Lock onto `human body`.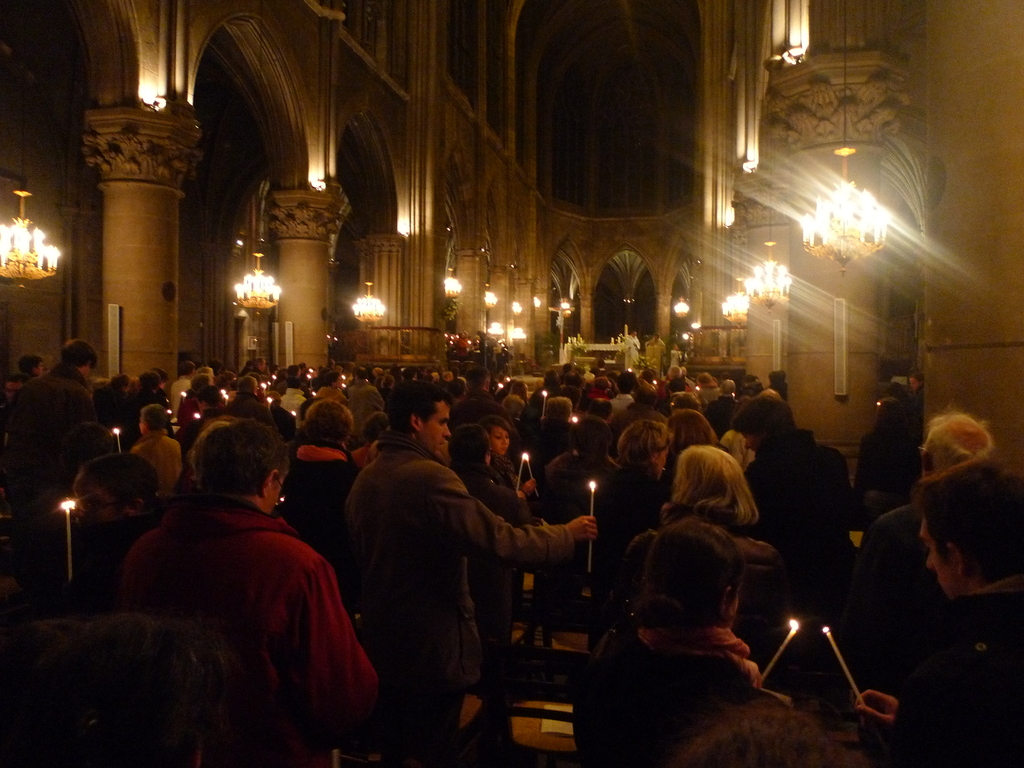
Locked: 600, 488, 793, 698.
